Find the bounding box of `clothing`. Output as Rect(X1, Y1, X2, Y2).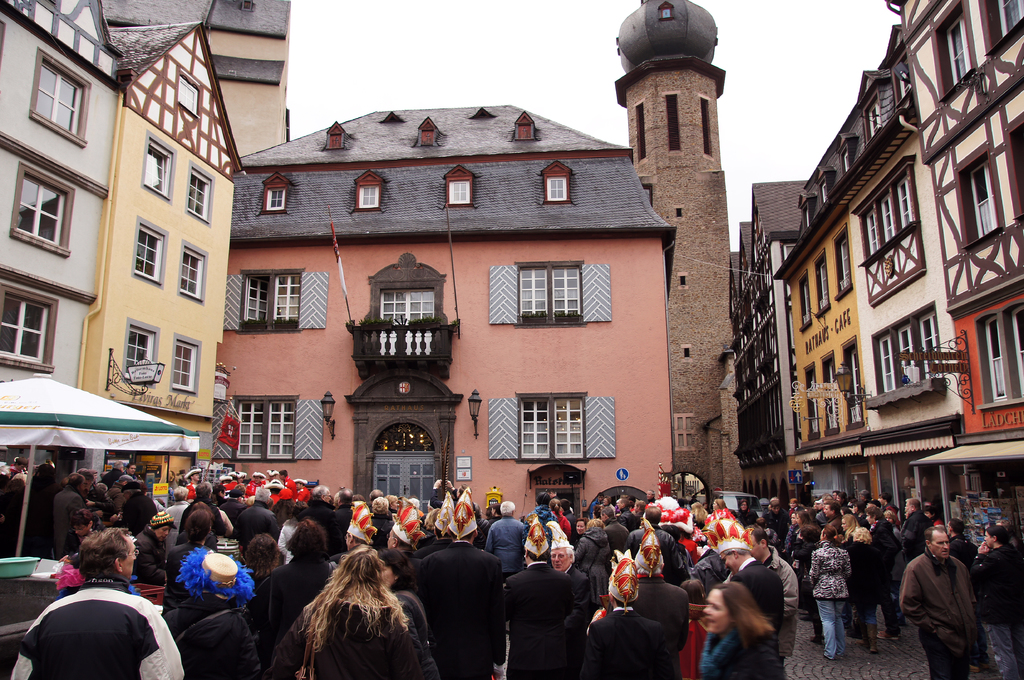
Rect(600, 507, 616, 516).
